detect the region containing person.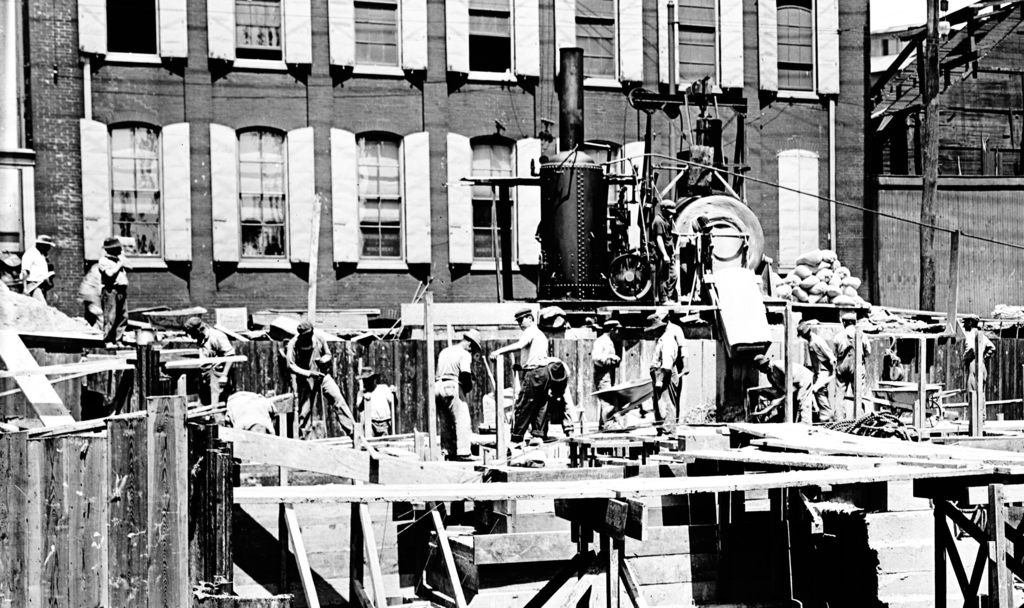
<bbox>16, 233, 58, 304</bbox>.
